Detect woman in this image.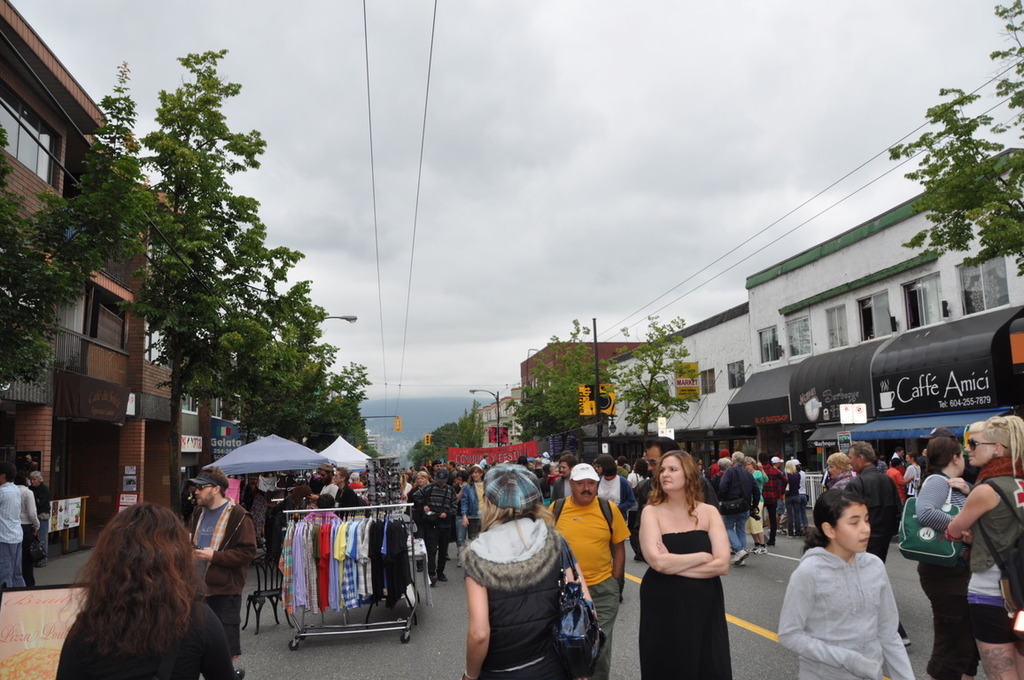
Detection: select_region(181, 480, 198, 530).
